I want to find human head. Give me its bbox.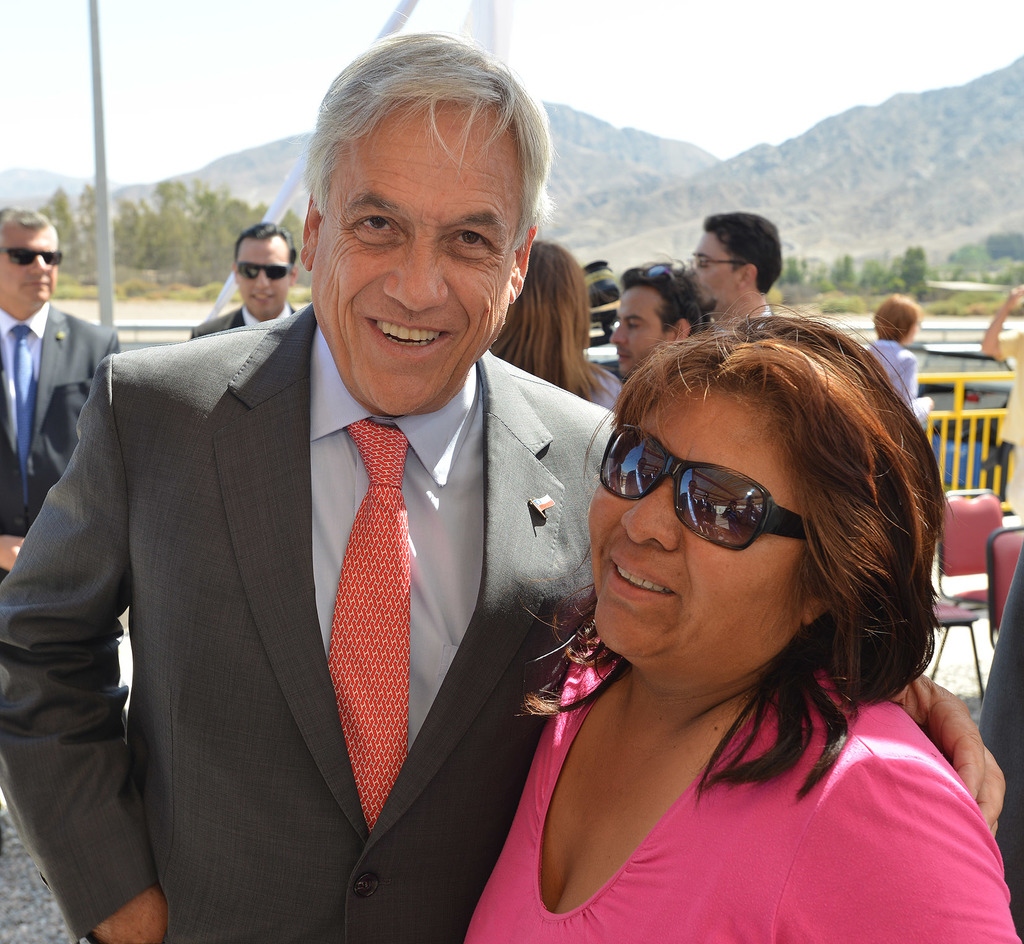
rect(285, 45, 549, 388).
